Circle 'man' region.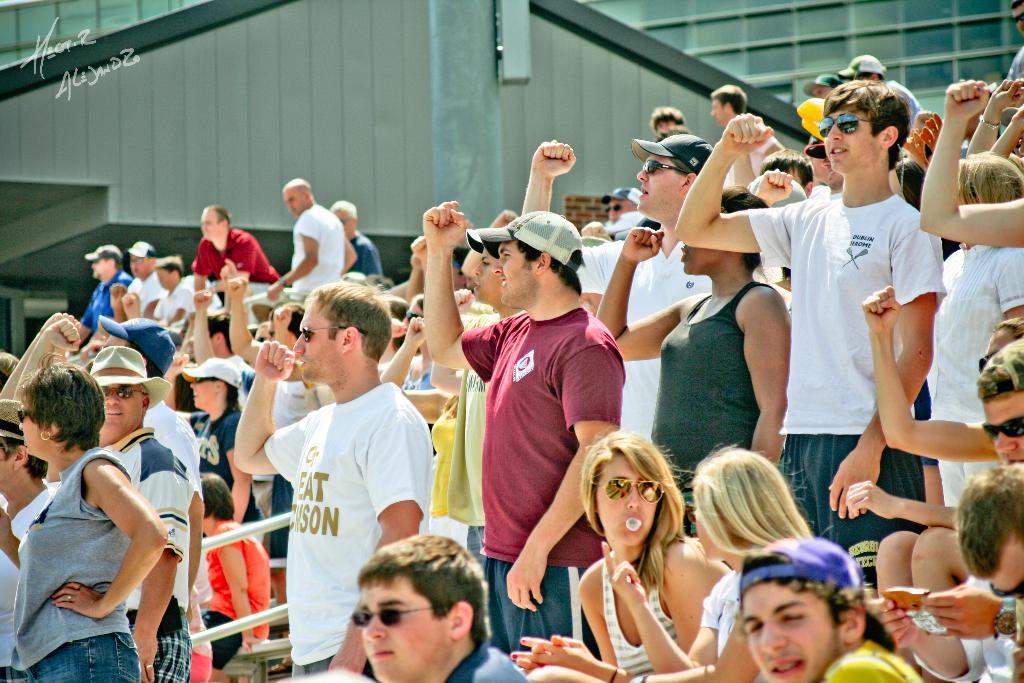
Region: (left=0, top=397, right=58, bottom=682).
